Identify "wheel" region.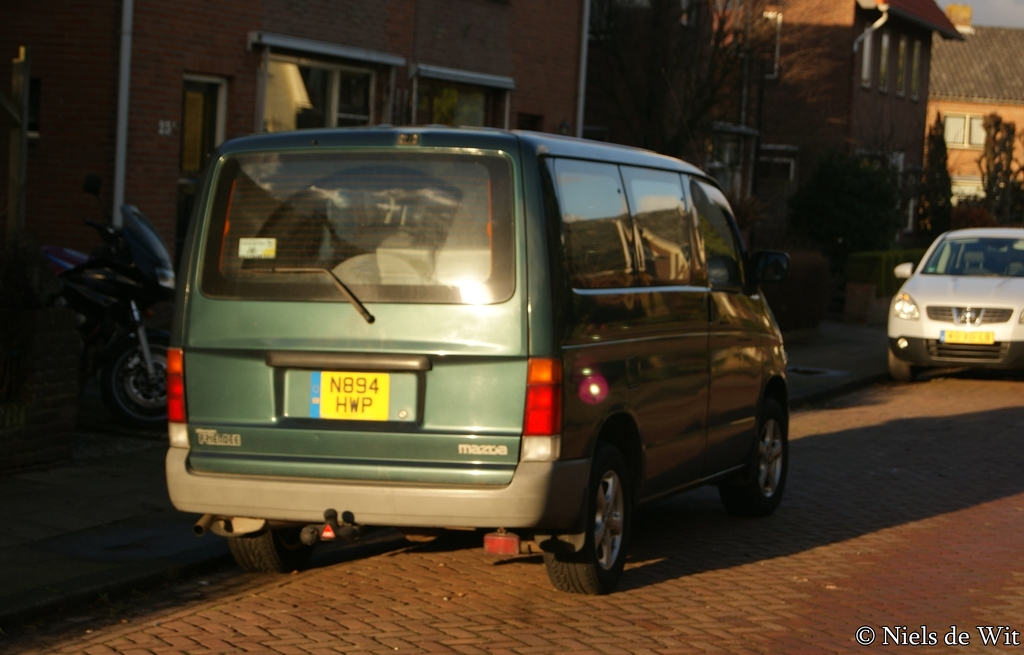
Region: region(222, 530, 301, 570).
